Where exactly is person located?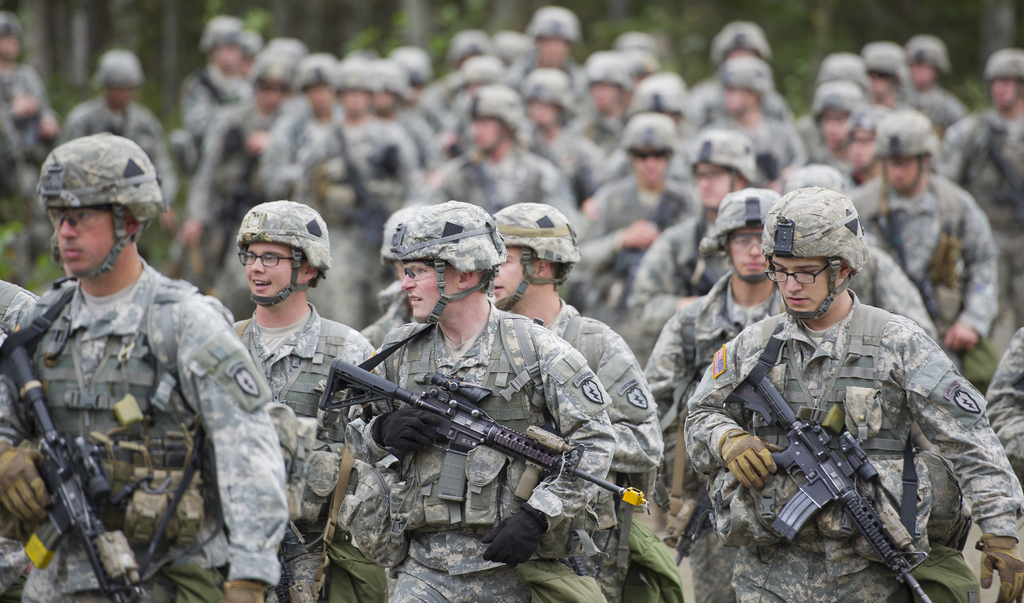
Its bounding box is left=0, top=131, right=289, bottom=602.
